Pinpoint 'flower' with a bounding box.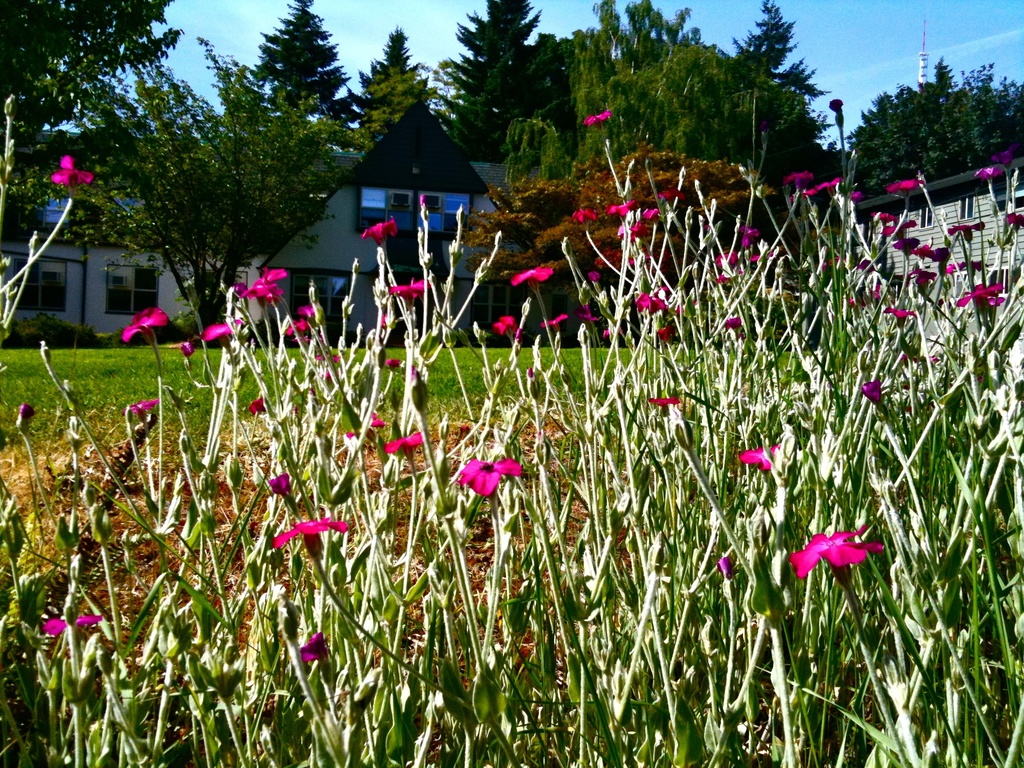
bbox=[250, 396, 266, 415].
